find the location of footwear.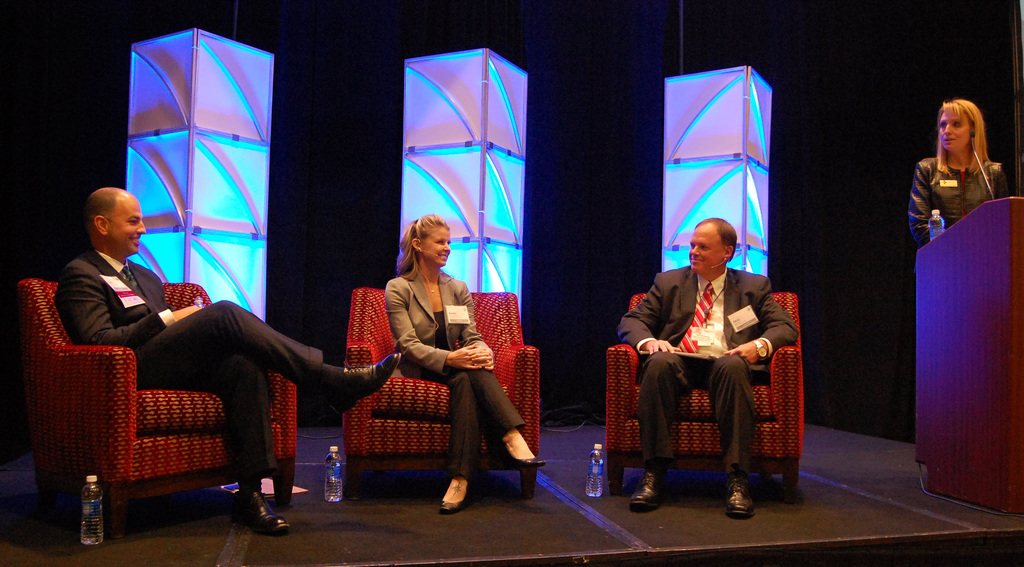
Location: 639:479:661:515.
